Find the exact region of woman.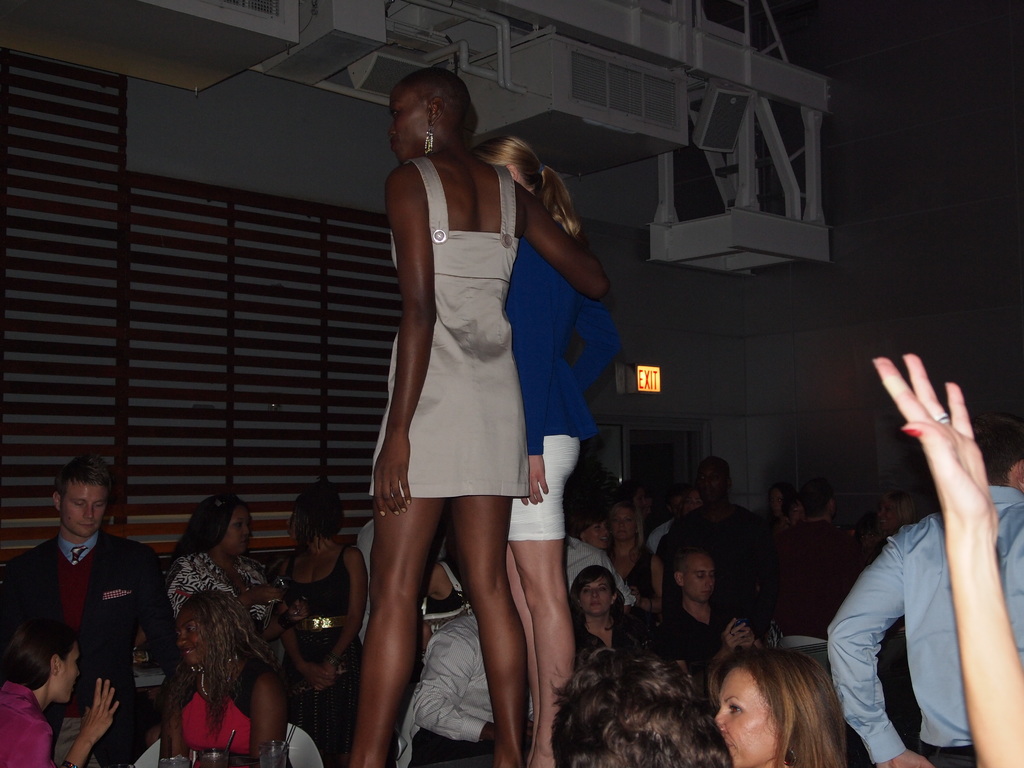
Exact region: left=765, top=483, right=795, bottom=535.
